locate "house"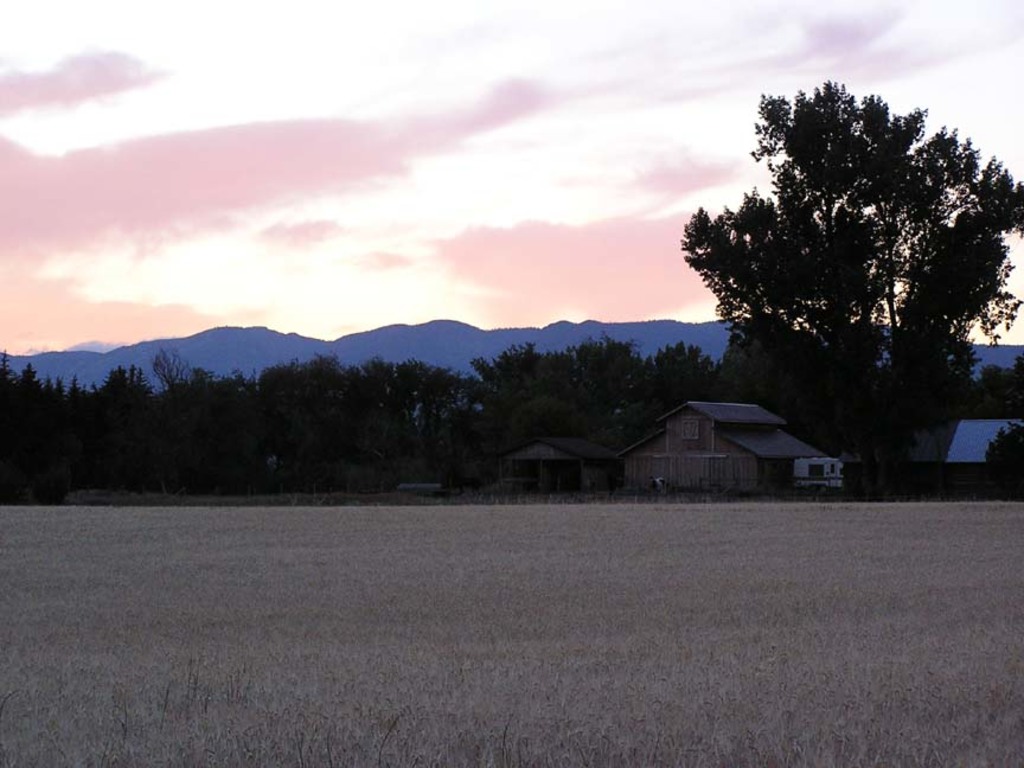
x1=481 y1=424 x2=634 y2=508
